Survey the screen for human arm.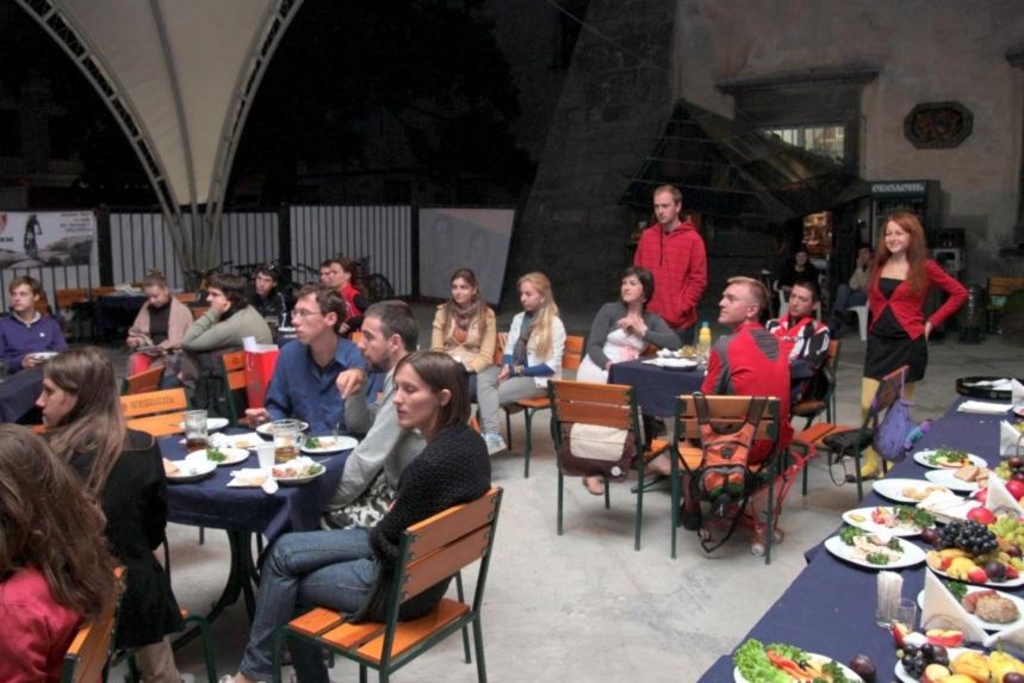
Survey found: x1=2 y1=348 x2=39 y2=375.
